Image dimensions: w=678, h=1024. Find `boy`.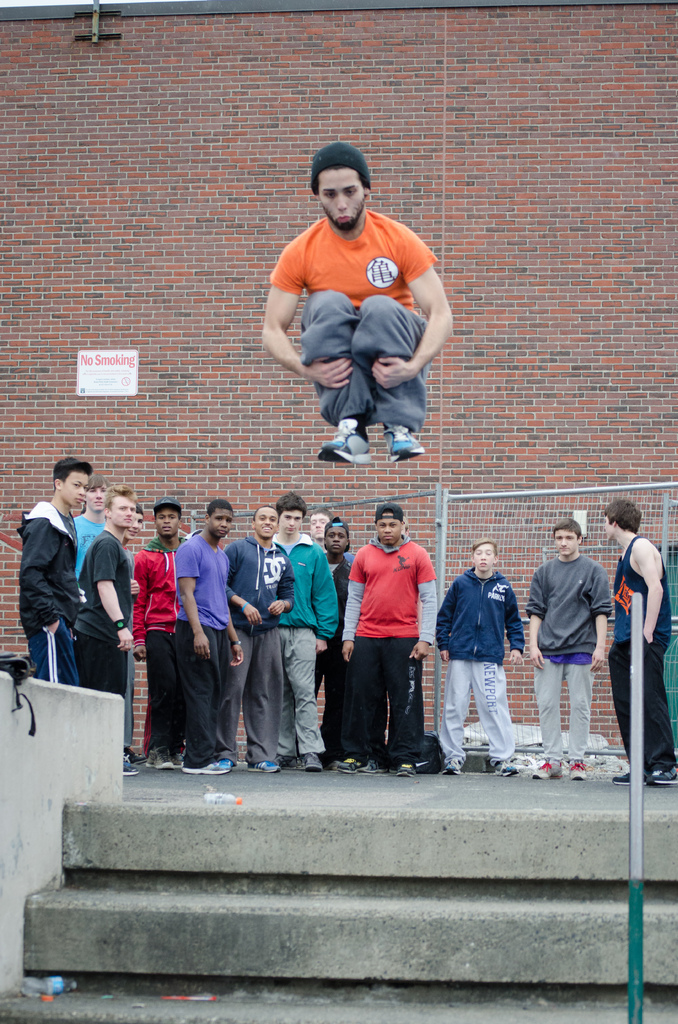
region(526, 516, 633, 762).
